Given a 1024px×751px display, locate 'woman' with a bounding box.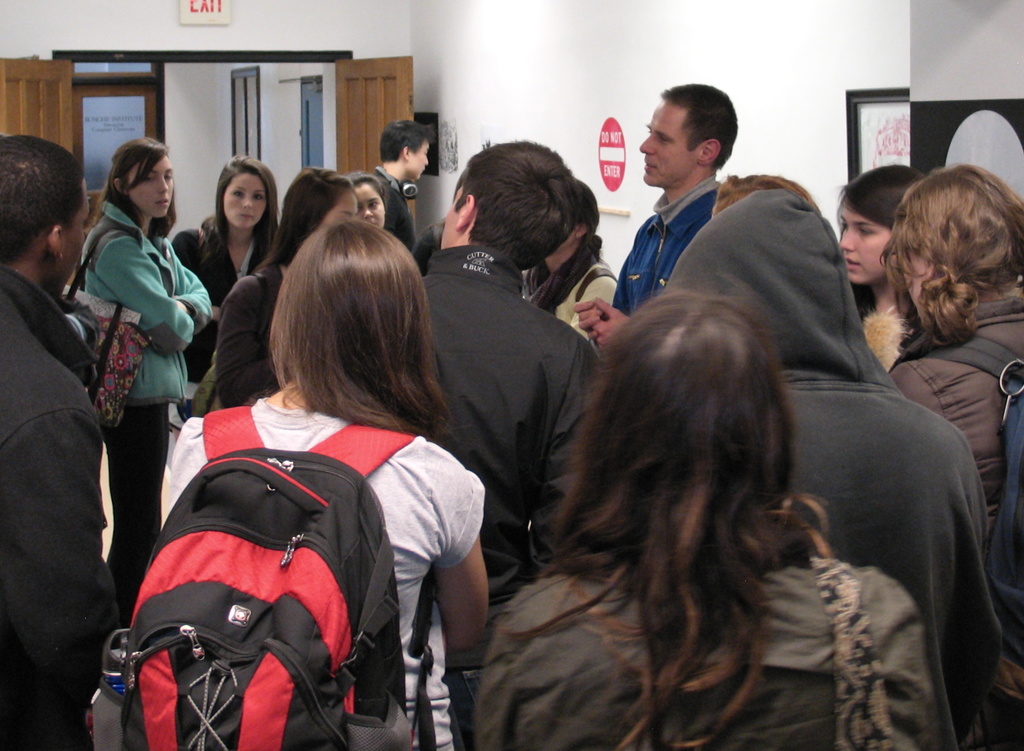
Located: detection(205, 155, 354, 420).
